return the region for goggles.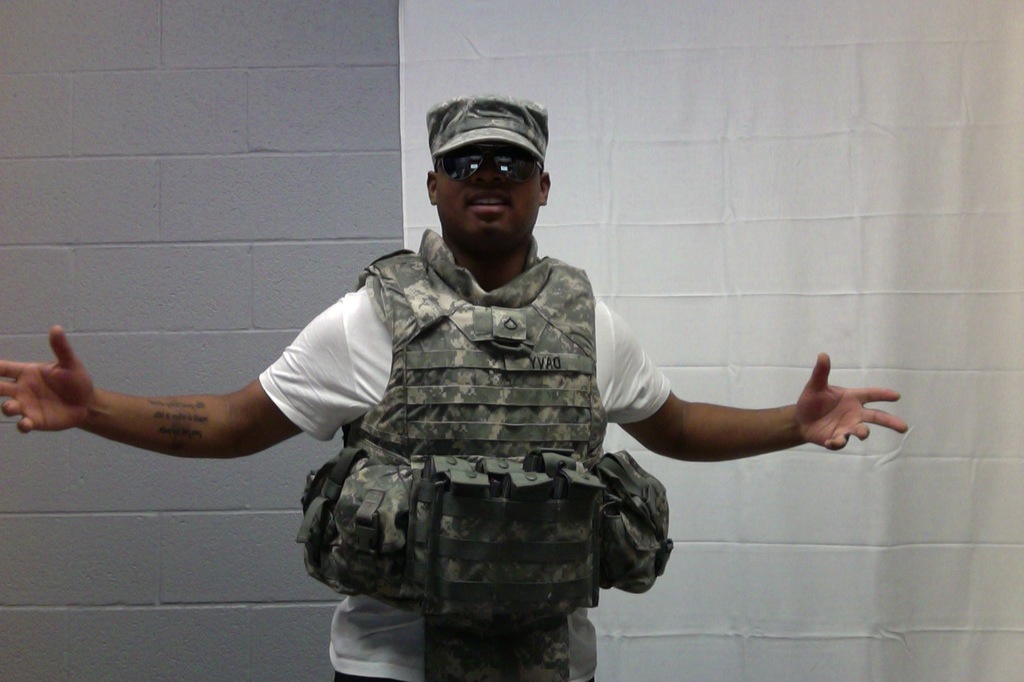
434/144/541/184.
